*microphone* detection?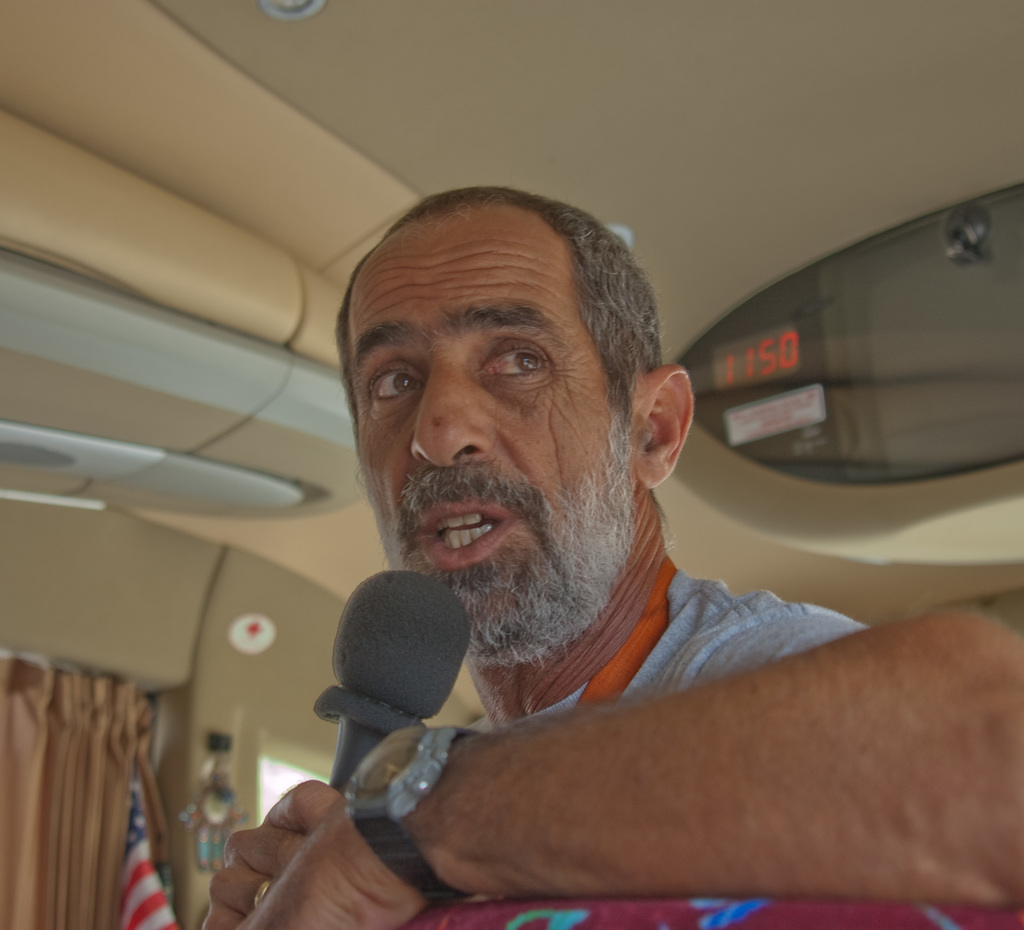
rect(315, 581, 484, 764)
